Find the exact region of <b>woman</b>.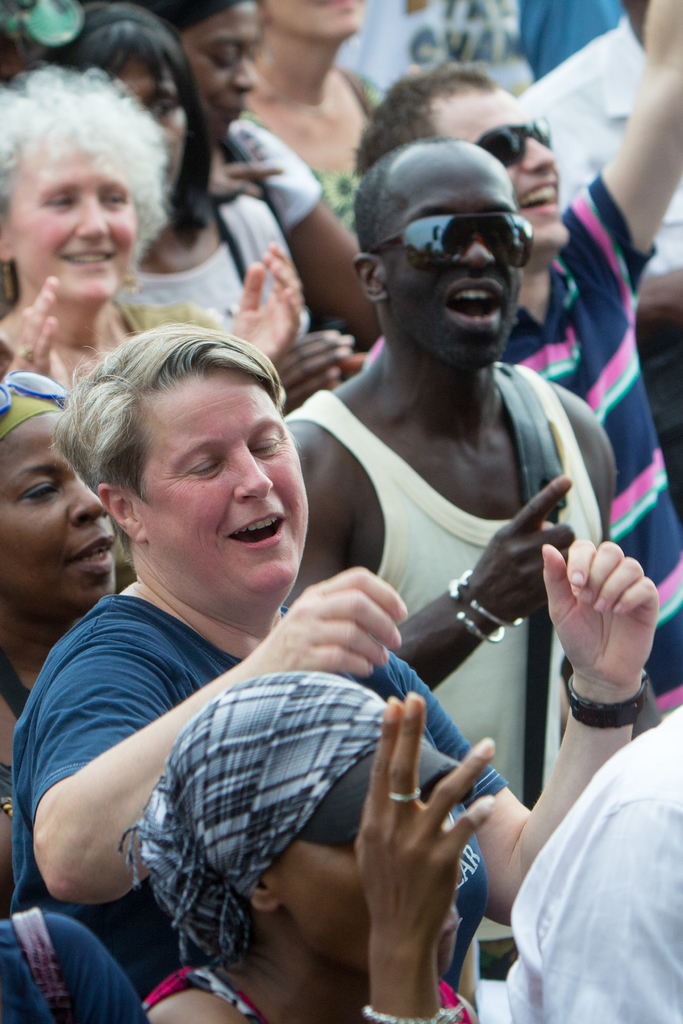
Exact region: pyautogui.locateOnScreen(0, 371, 138, 790).
